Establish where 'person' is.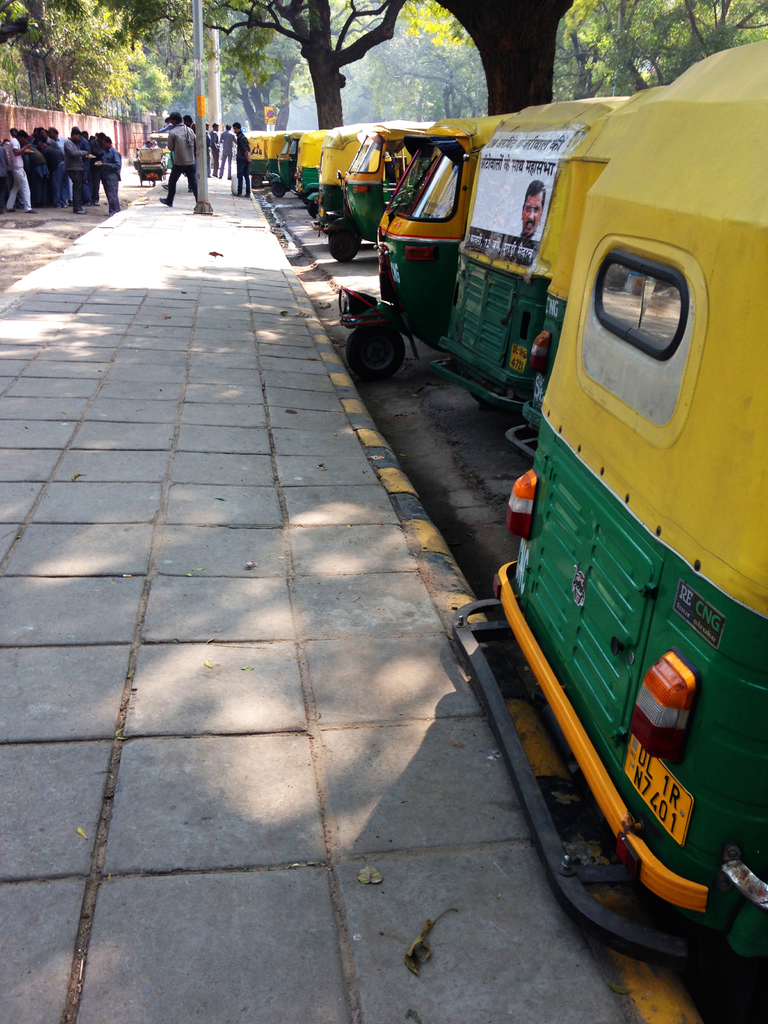
Established at locate(210, 123, 220, 175).
